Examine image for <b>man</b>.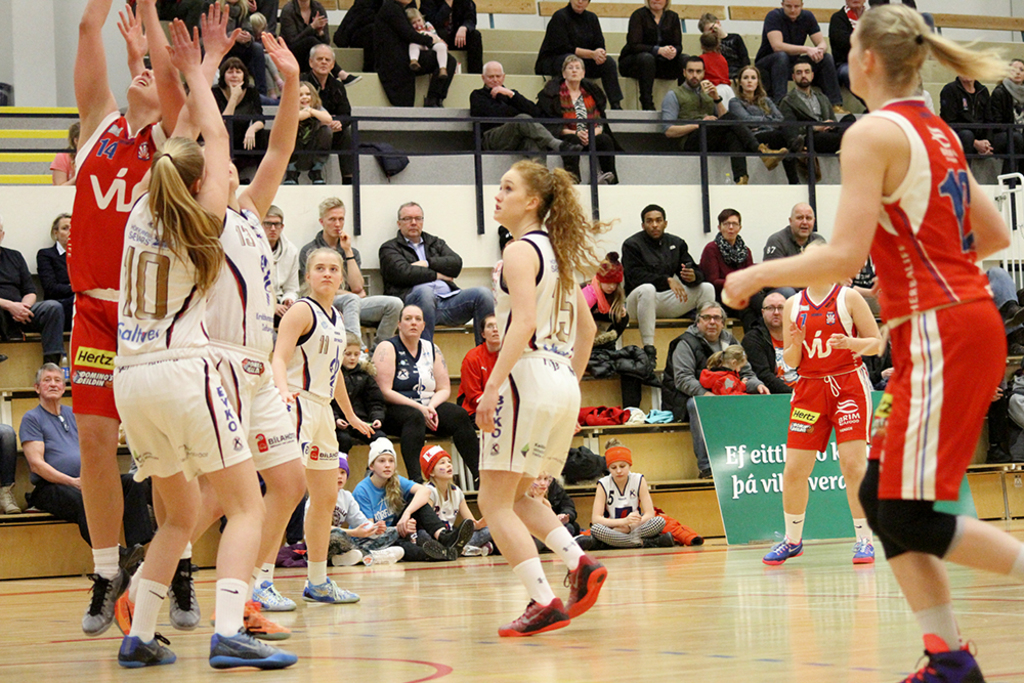
Examination result: [657, 298, 768, 484].
